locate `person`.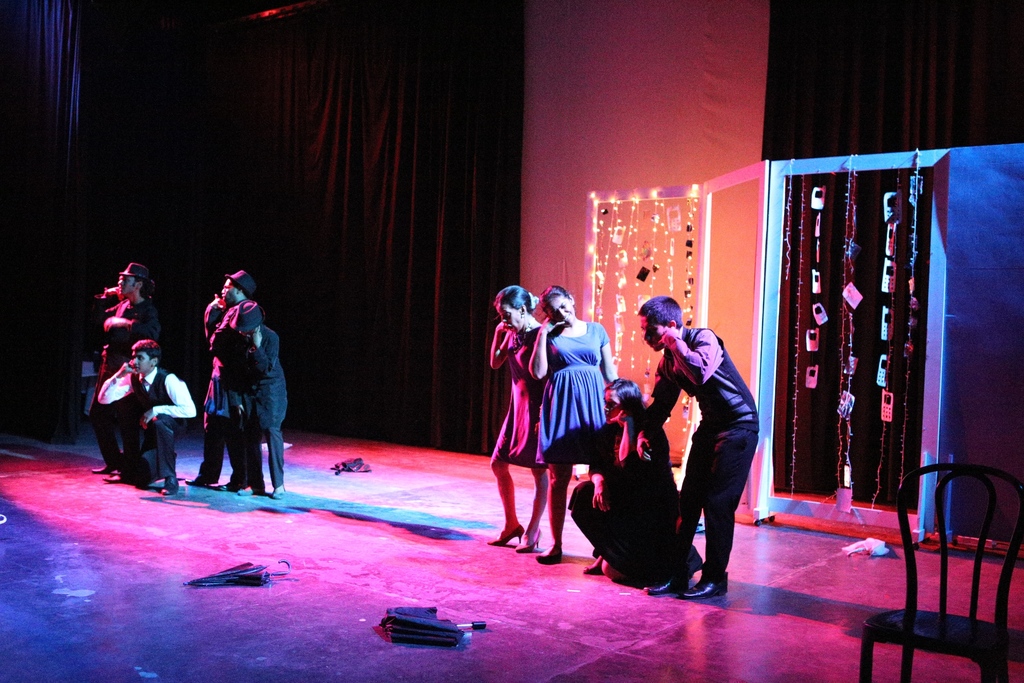
Bounding box: (191,255,277,500).
